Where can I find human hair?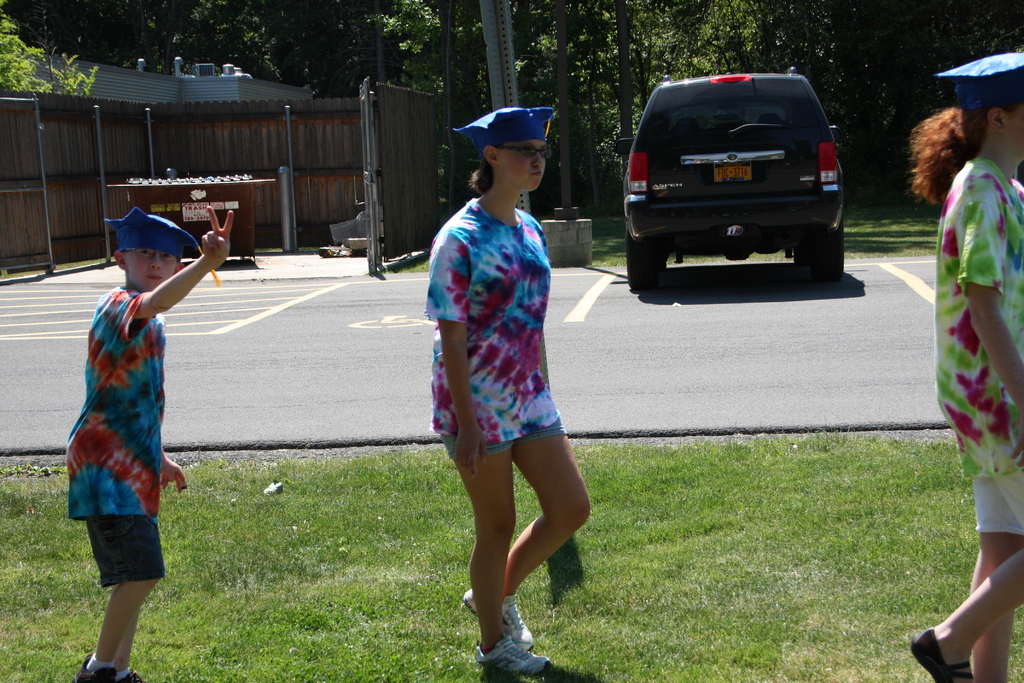
You can find it at (left=467, top=142, right=506, bottom=193).
